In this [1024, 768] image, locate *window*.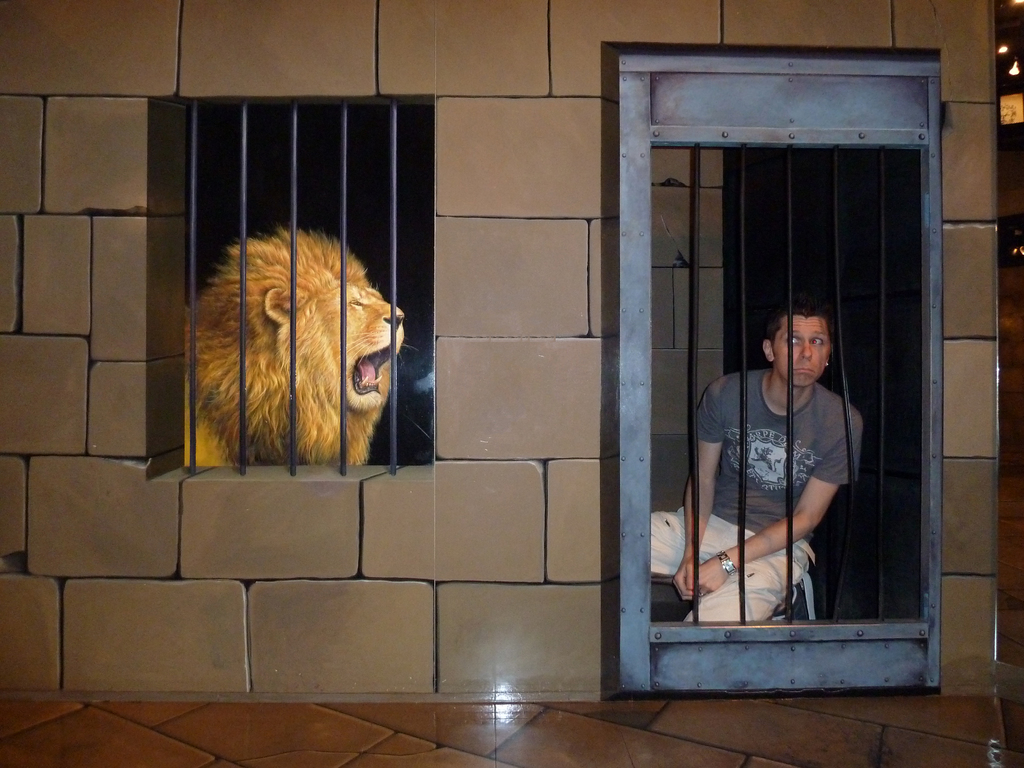
Bounding box: select_region(168, 102, 435, 468).
